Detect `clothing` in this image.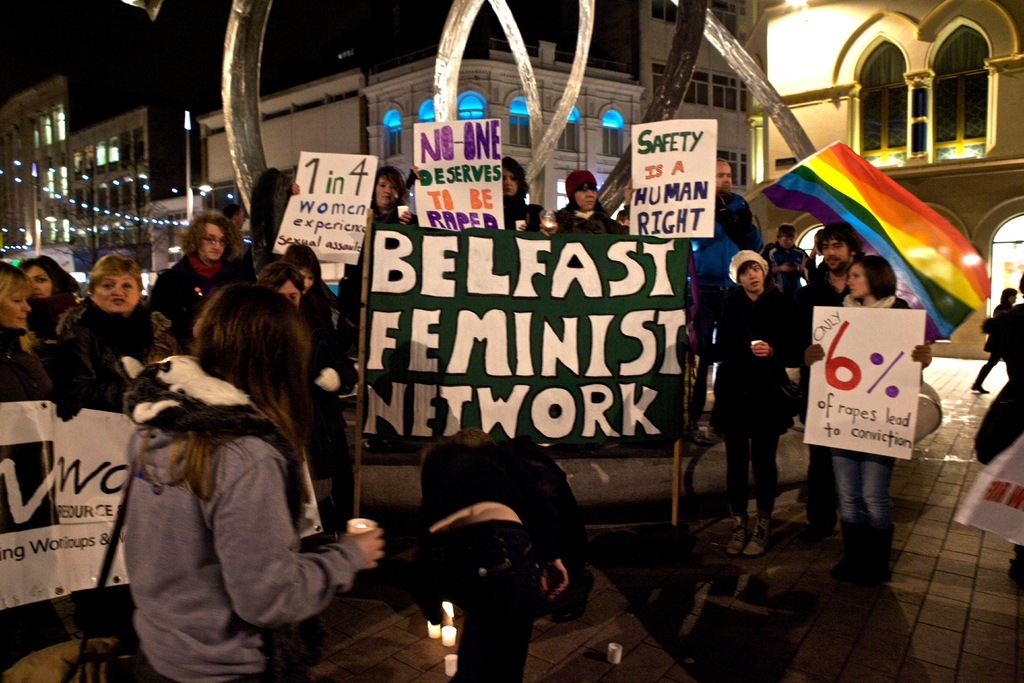
Detection: x1=971, y1=299, x2=1023, y2=552.
